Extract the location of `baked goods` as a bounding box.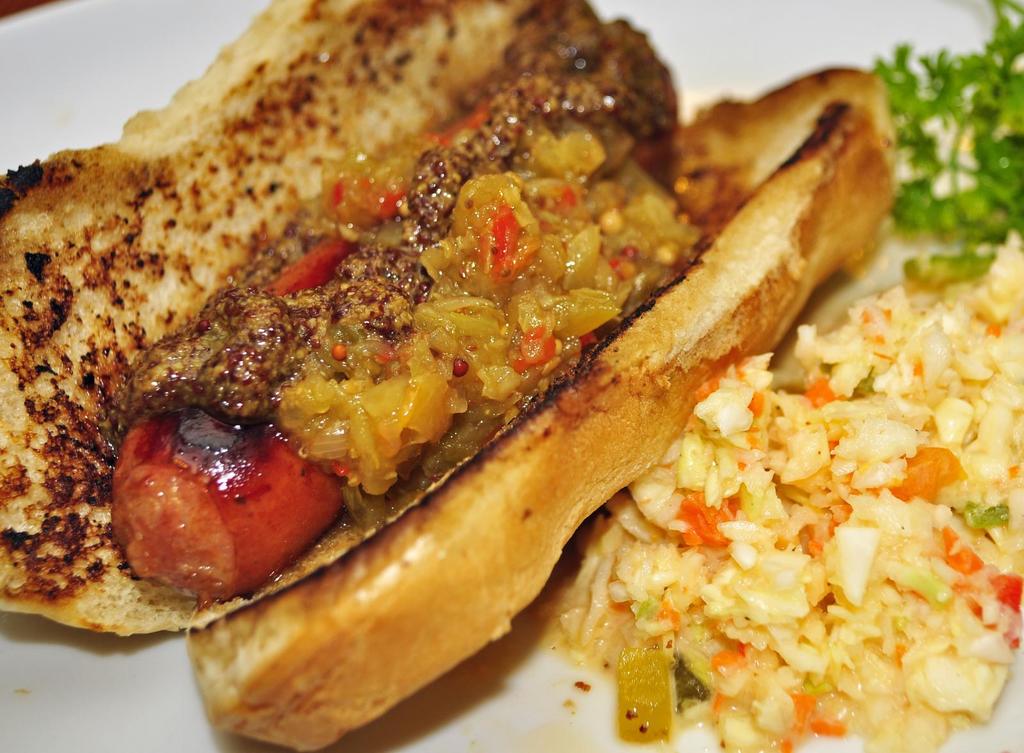
region(0, 0, 711, 635).
